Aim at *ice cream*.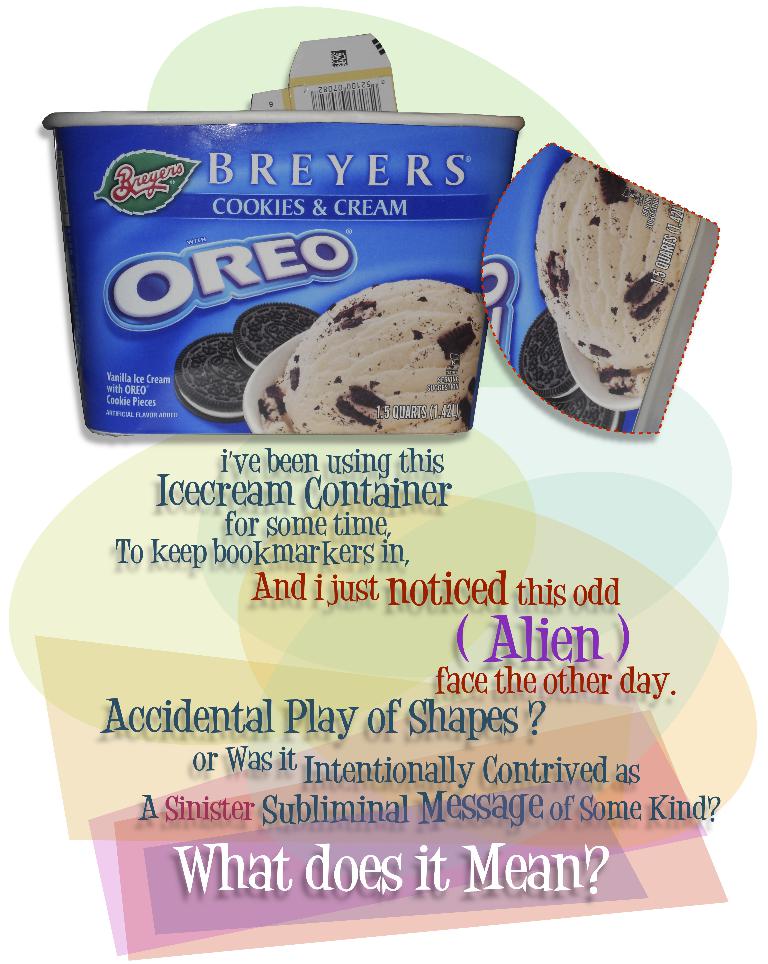
Aimed at 239 258 483 431.
